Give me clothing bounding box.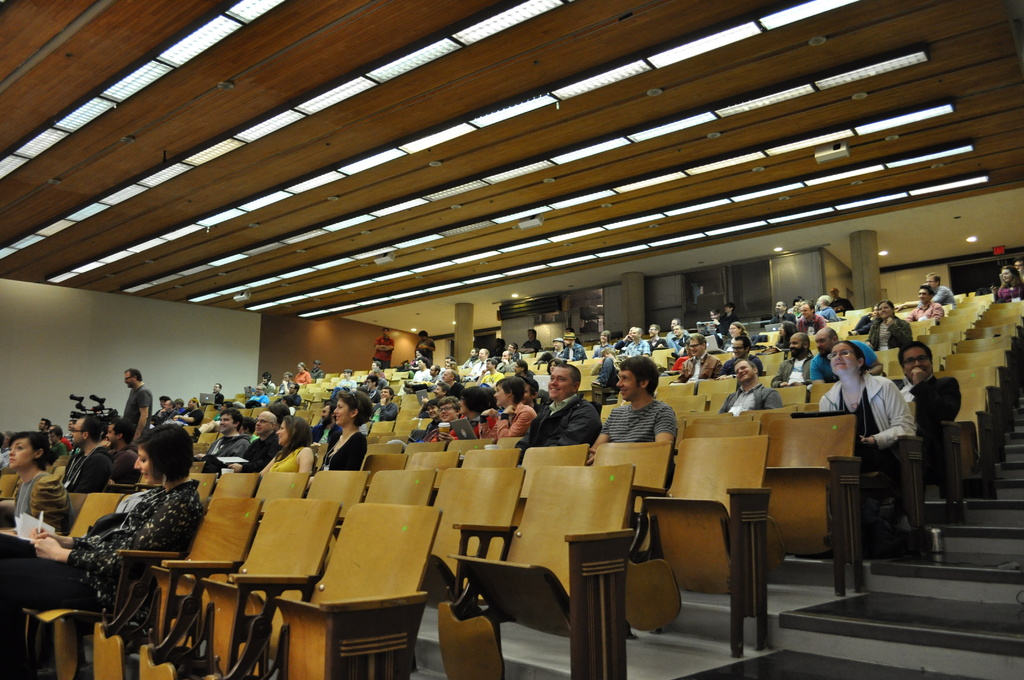
l=60, t=451, r=115, b=491.
